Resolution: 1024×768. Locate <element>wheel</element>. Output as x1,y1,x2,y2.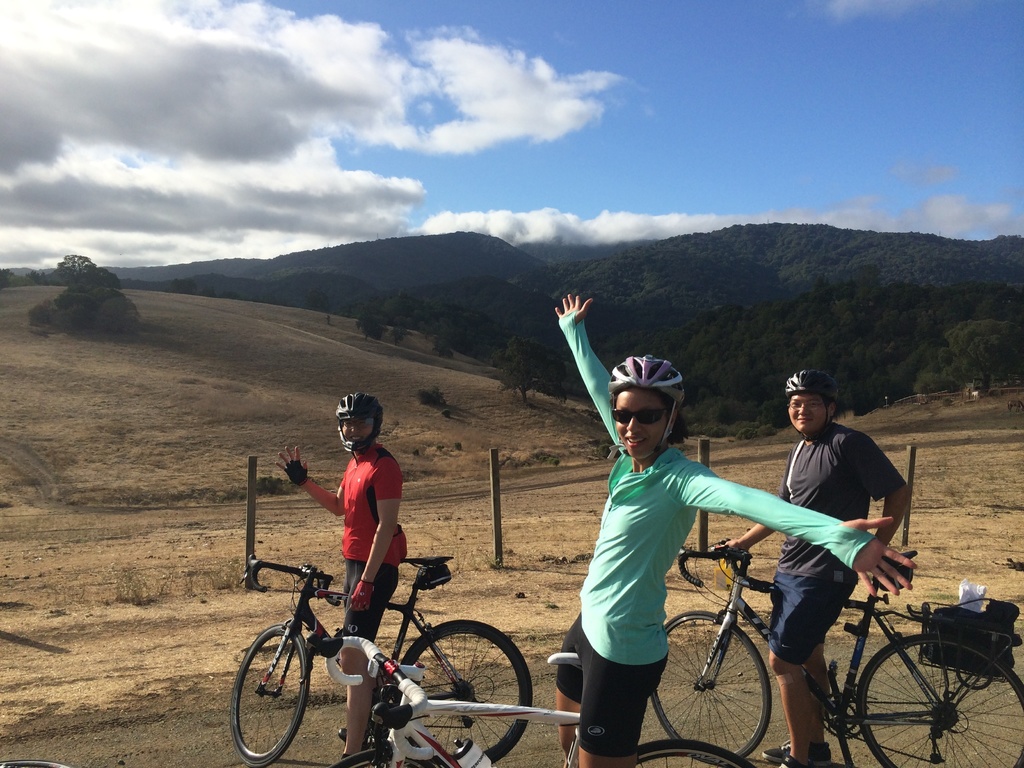
326,749,439,767.
